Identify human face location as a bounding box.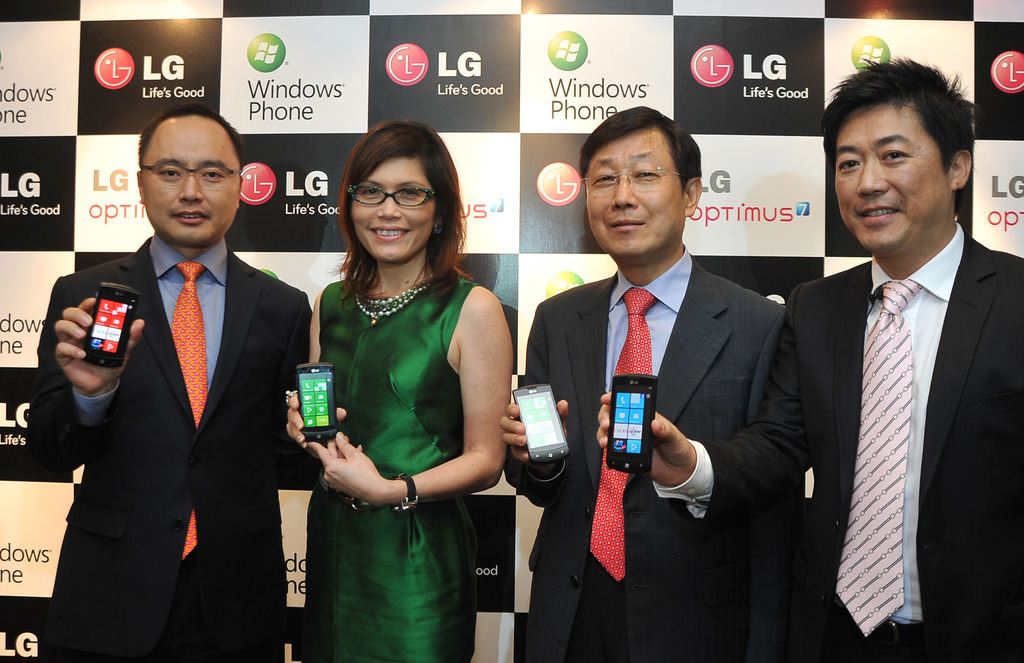
left=142, top=116, right=235, bottom=250.
